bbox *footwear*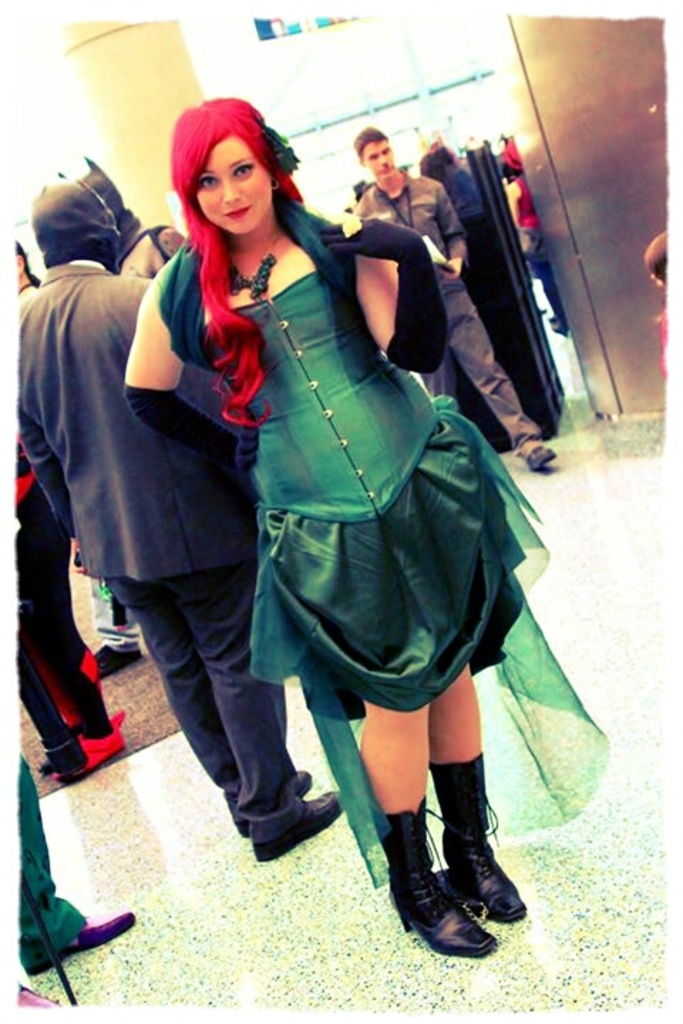
[24,907,137,971]
